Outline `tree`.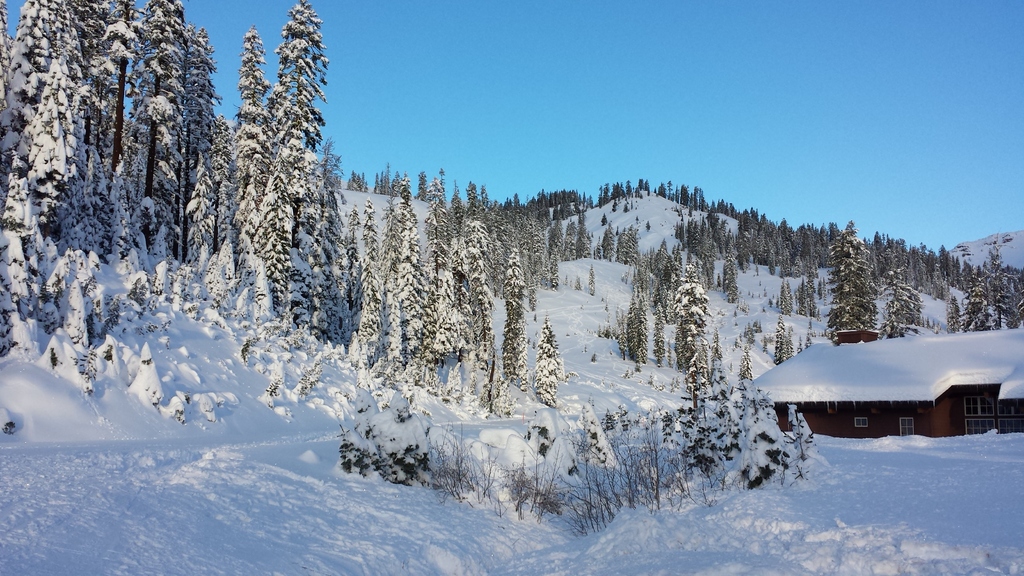
Outline: detection(420, 177, 470, 376).
